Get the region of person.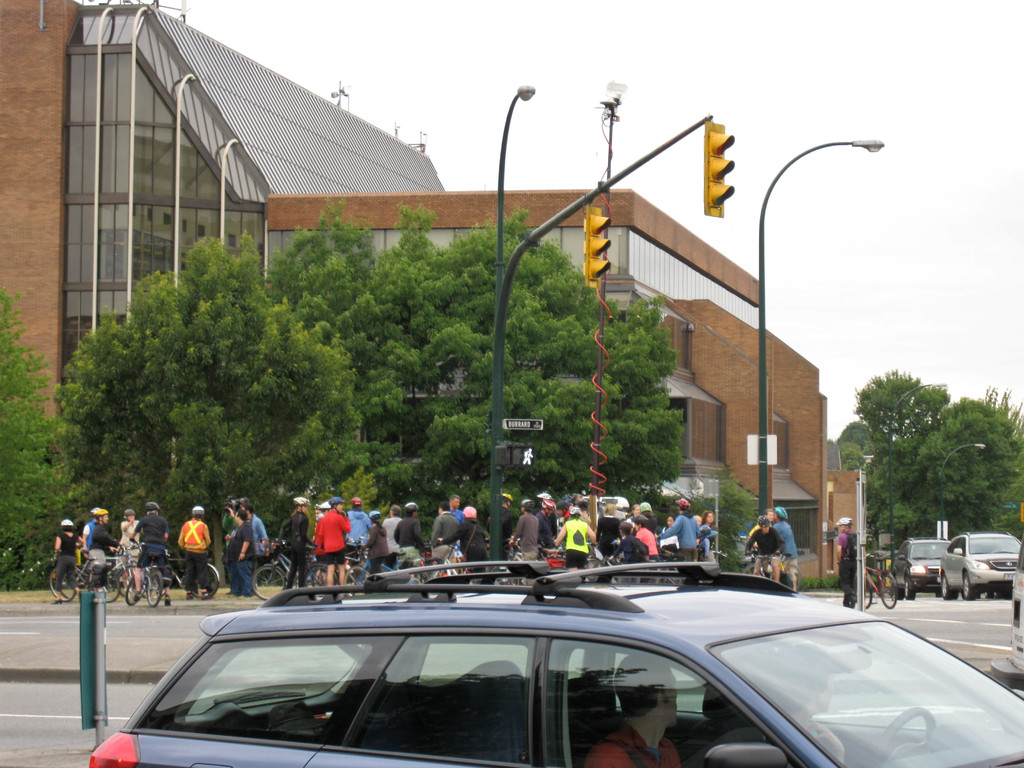
l=536, t=495, r=561, b=544.
